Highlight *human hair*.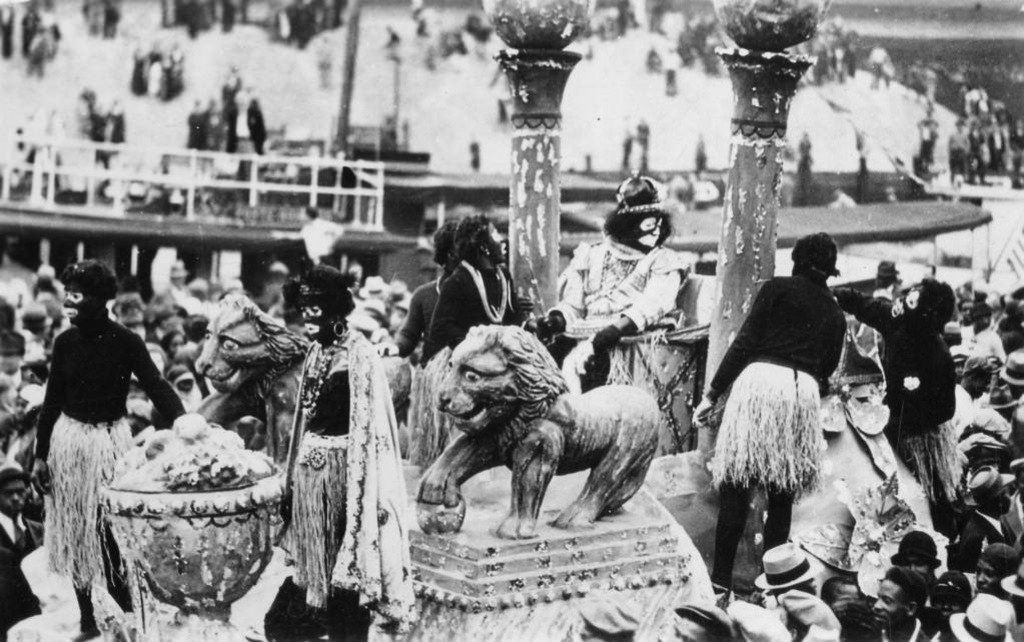
Highlighted region: box=[0, 464, 30, 491].
